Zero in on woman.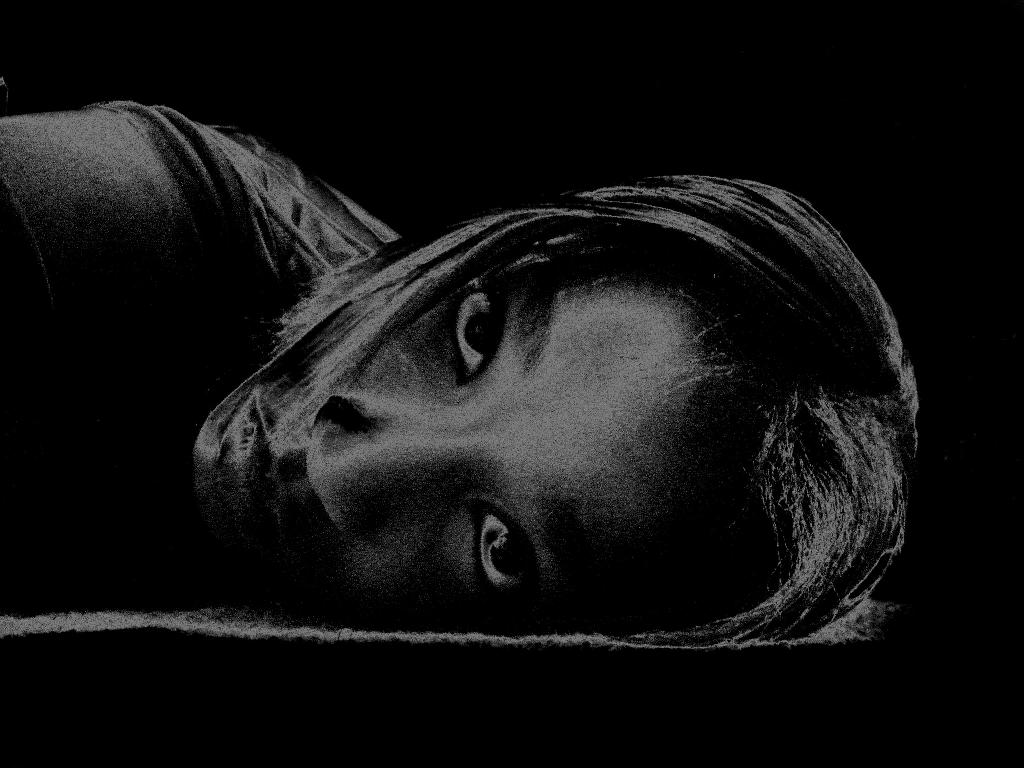
Zeroed in: bbox=[0, 99, 917, 643].
